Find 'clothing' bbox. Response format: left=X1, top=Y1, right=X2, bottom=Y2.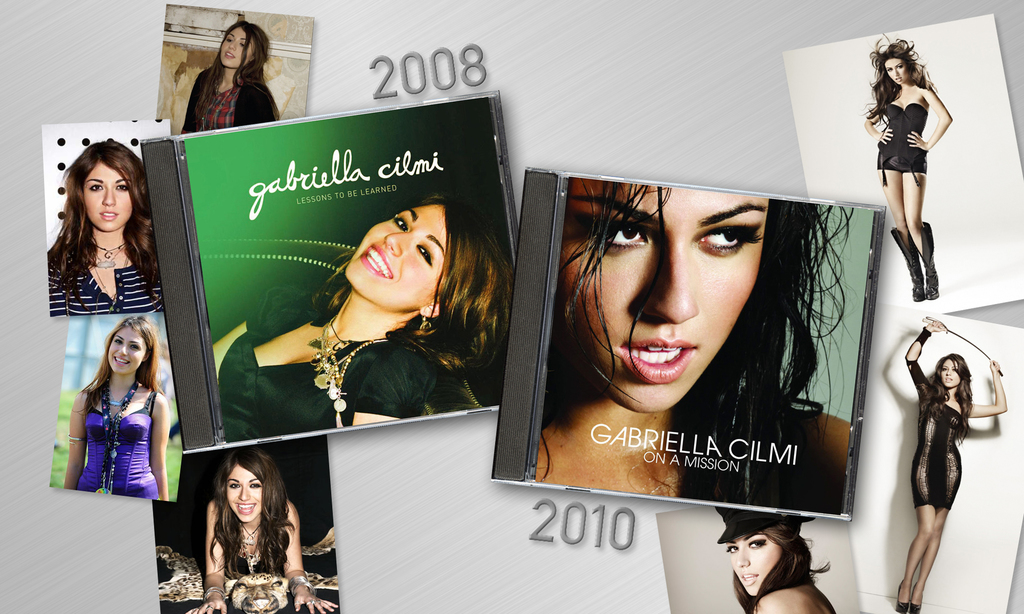
left=217, top=523, right=293, bottom=578.
